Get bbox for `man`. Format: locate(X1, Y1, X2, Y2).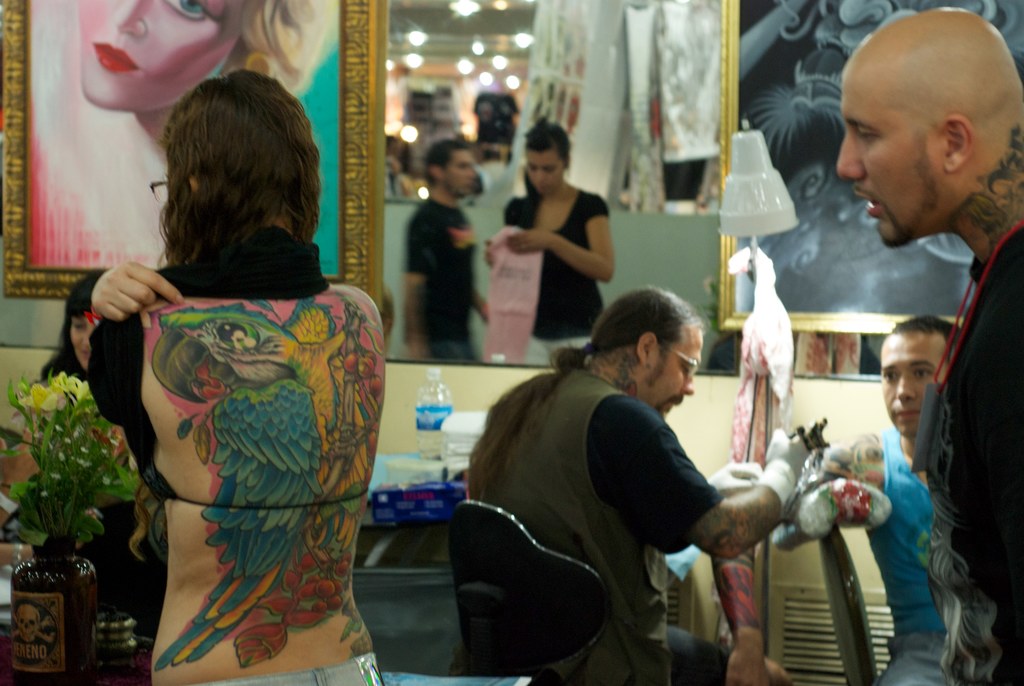
locate(486, 293, 796, 675).
